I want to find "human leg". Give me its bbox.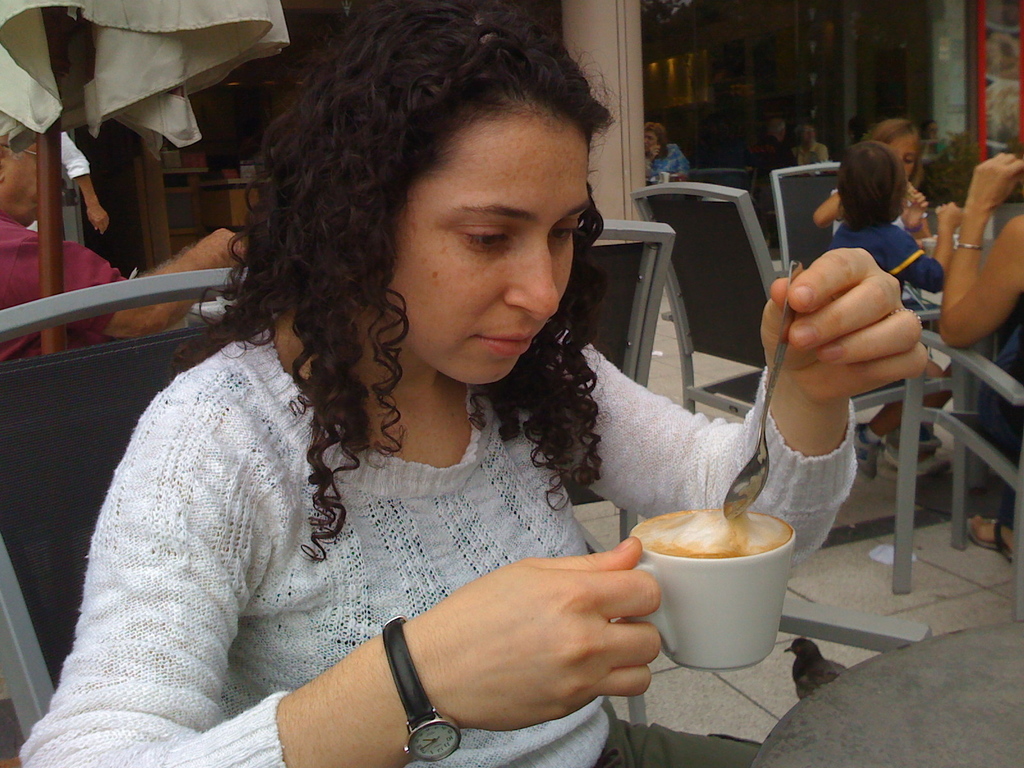
bbox=[851, 364, 951, 481].
